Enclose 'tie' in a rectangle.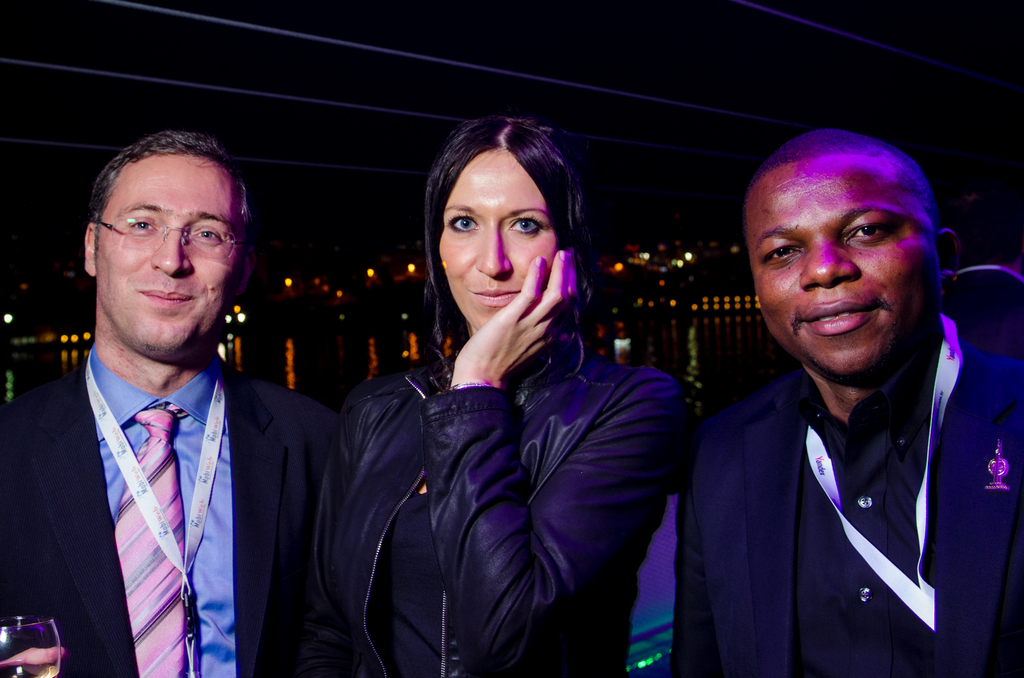
[x1=115, y1=404, x2=191, y2=677].
